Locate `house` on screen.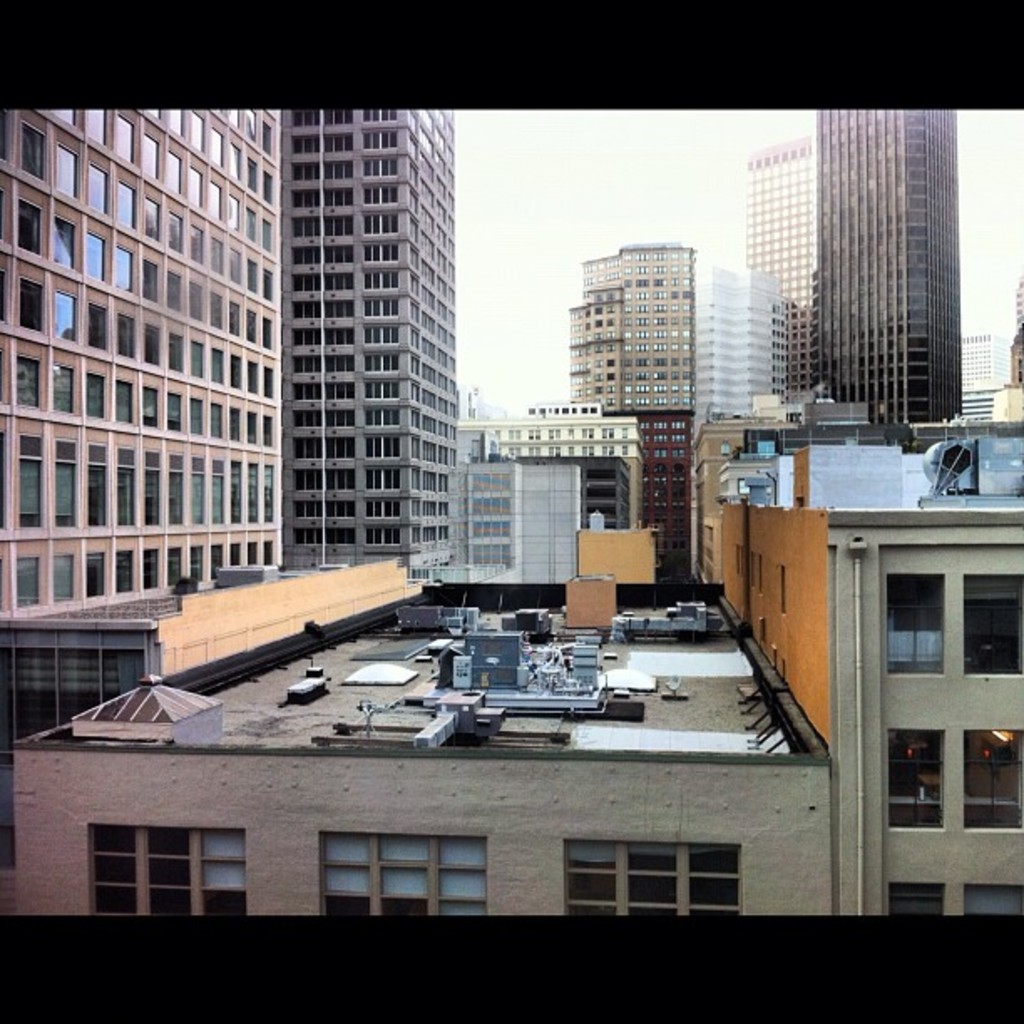
On screen at [left=0, top=84, right=276, bottom=614].
